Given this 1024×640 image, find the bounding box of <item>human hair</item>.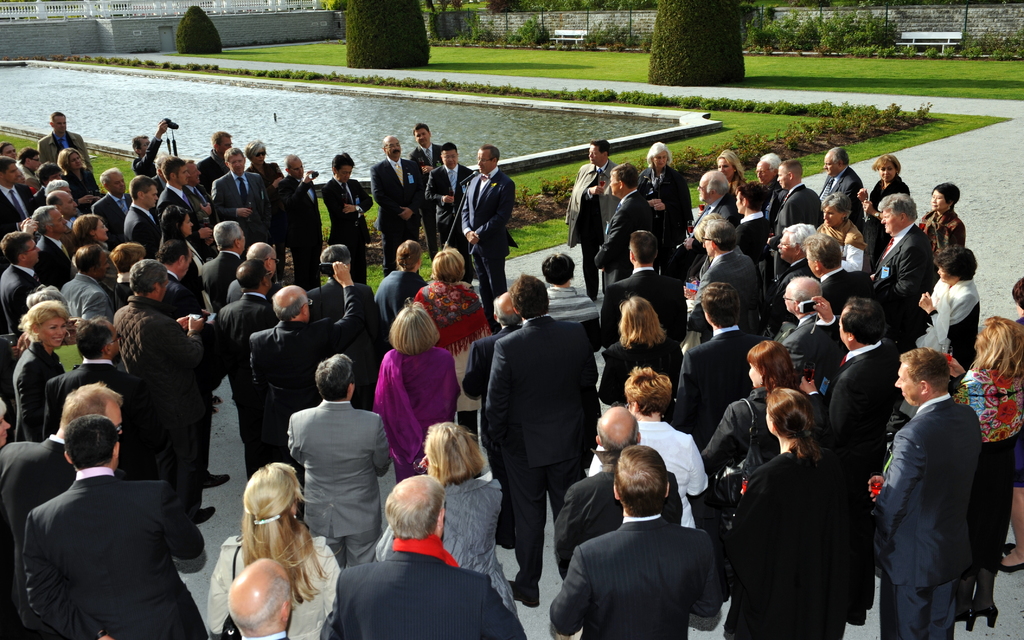
rect(383, 470, 446, 540).
